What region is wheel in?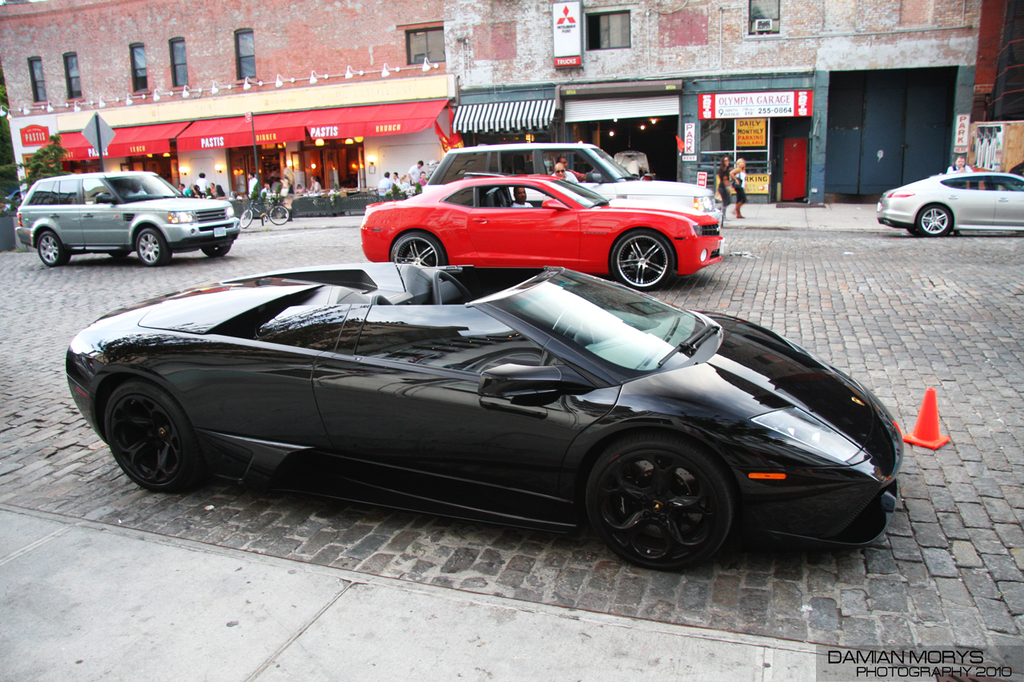
{"left": 604, "top": 221, "right": 673, "bottom": 292}.
